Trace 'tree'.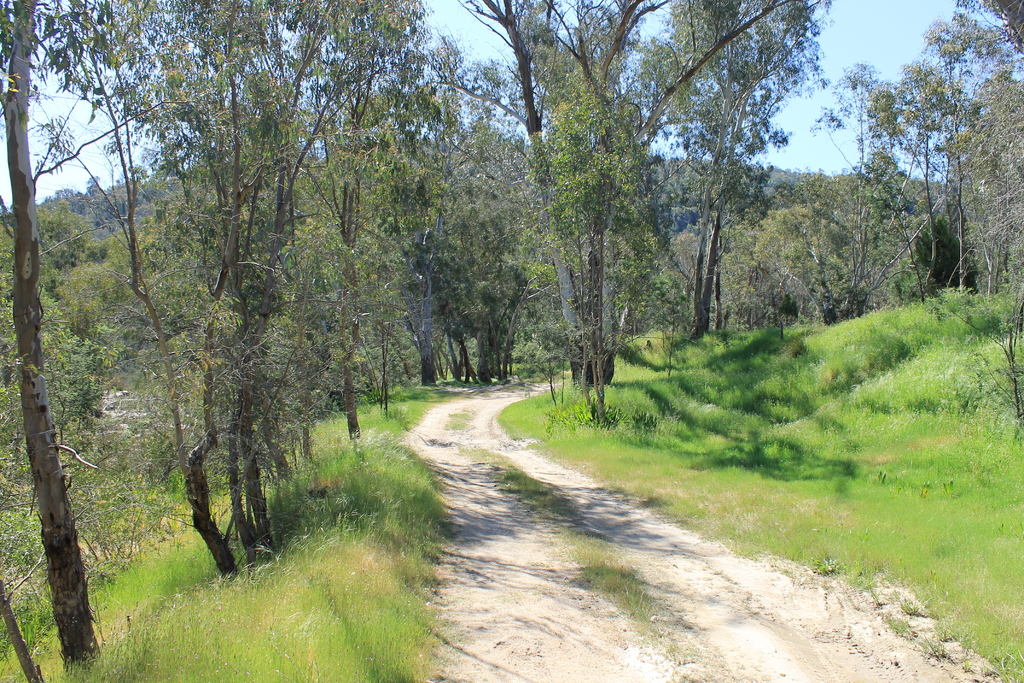
Traced to 835, 147, 953, 315.
